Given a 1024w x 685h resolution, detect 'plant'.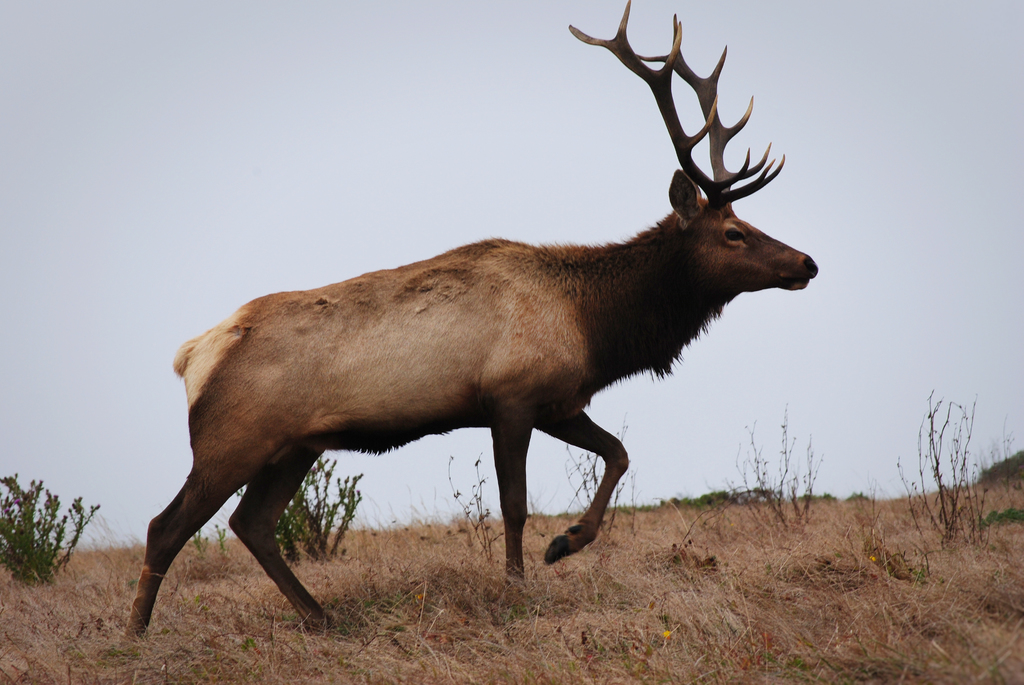
572:421:628:515.
